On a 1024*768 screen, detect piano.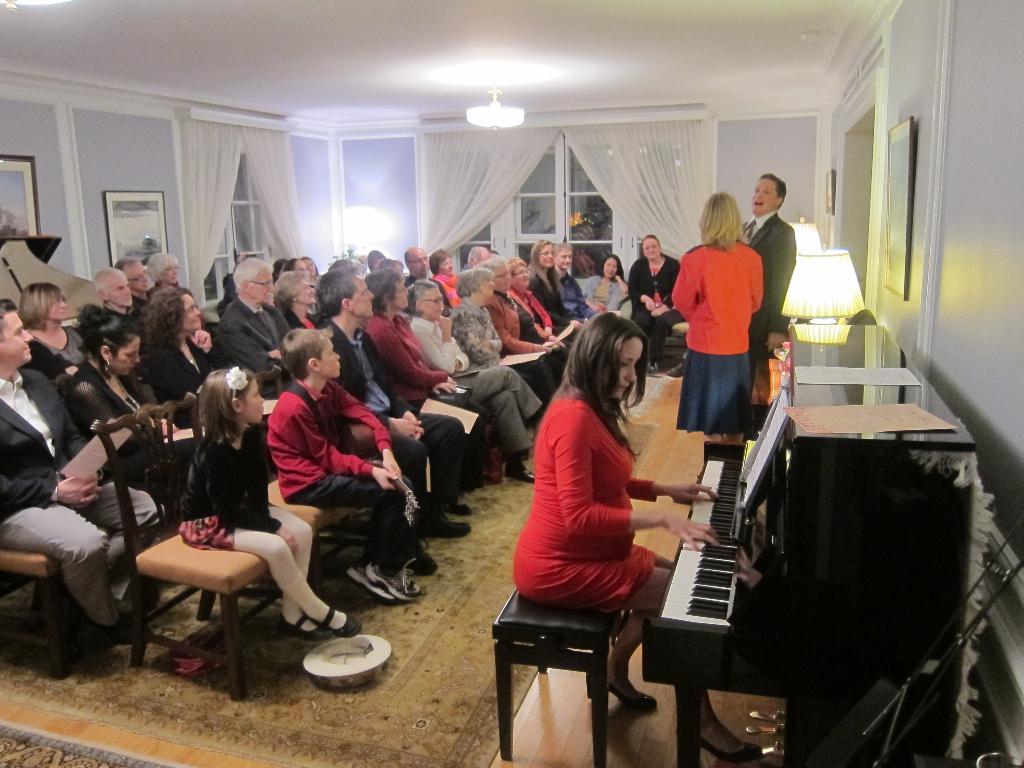
rect(650, 406, 968, 717).
